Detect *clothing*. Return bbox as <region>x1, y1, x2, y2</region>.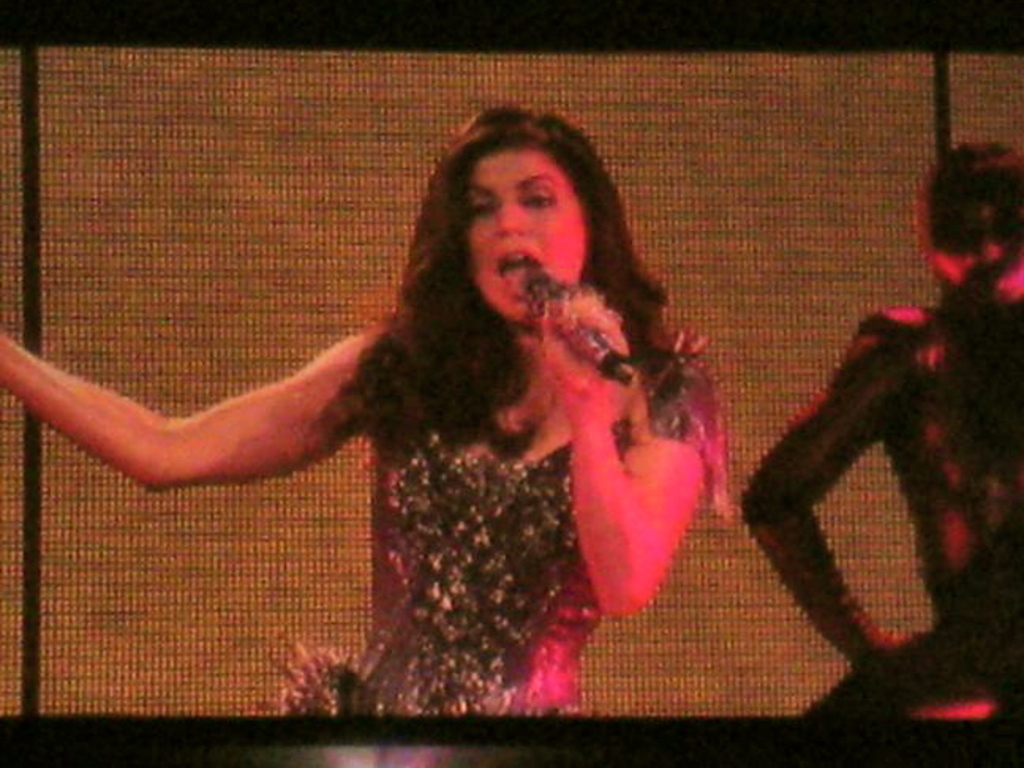
<region>356, 322, 721, 716</region>.
